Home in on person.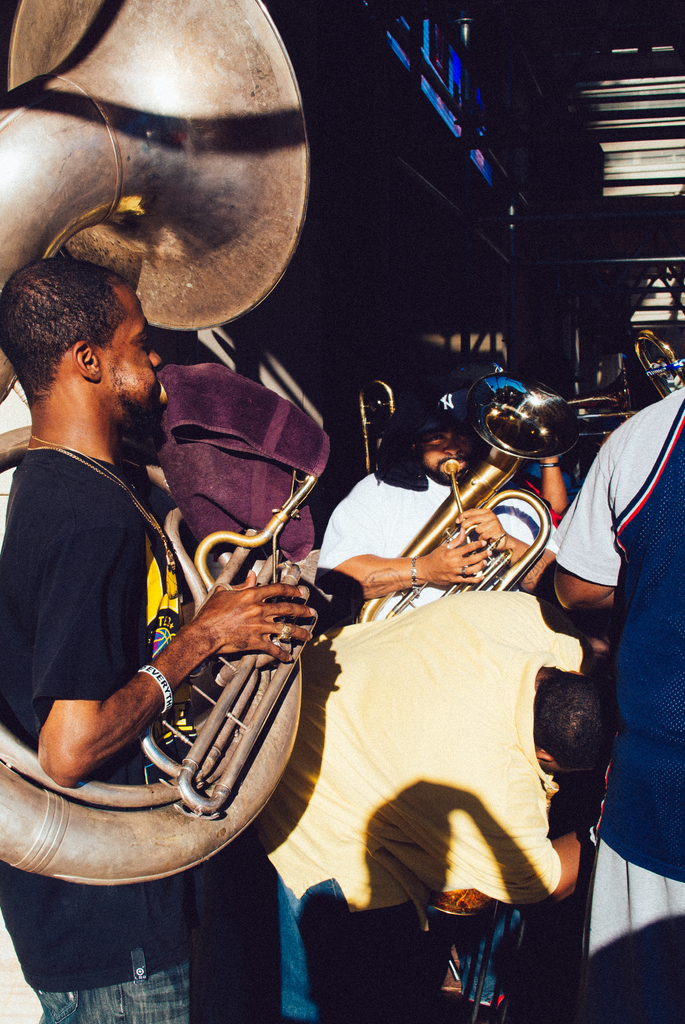
Homed in at 196/589/606/1023.
